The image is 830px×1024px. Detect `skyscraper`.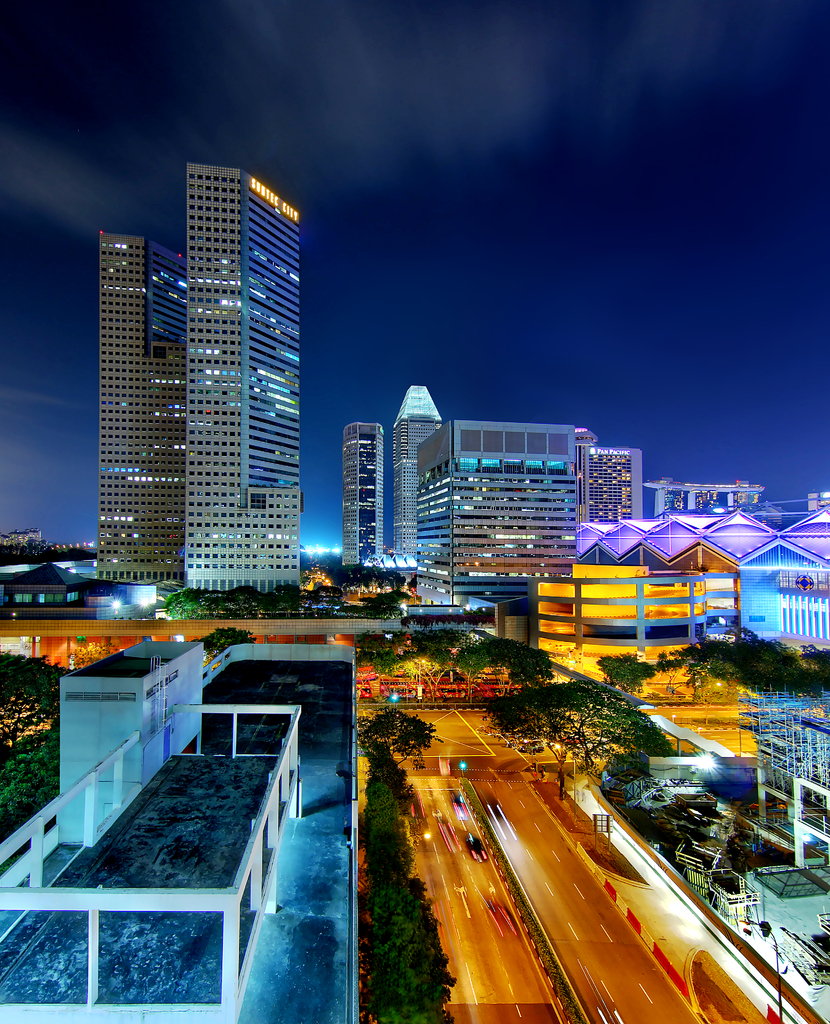
Detection: {"left": 95, "top": 234, "right": 182, "bottom": 582}.
